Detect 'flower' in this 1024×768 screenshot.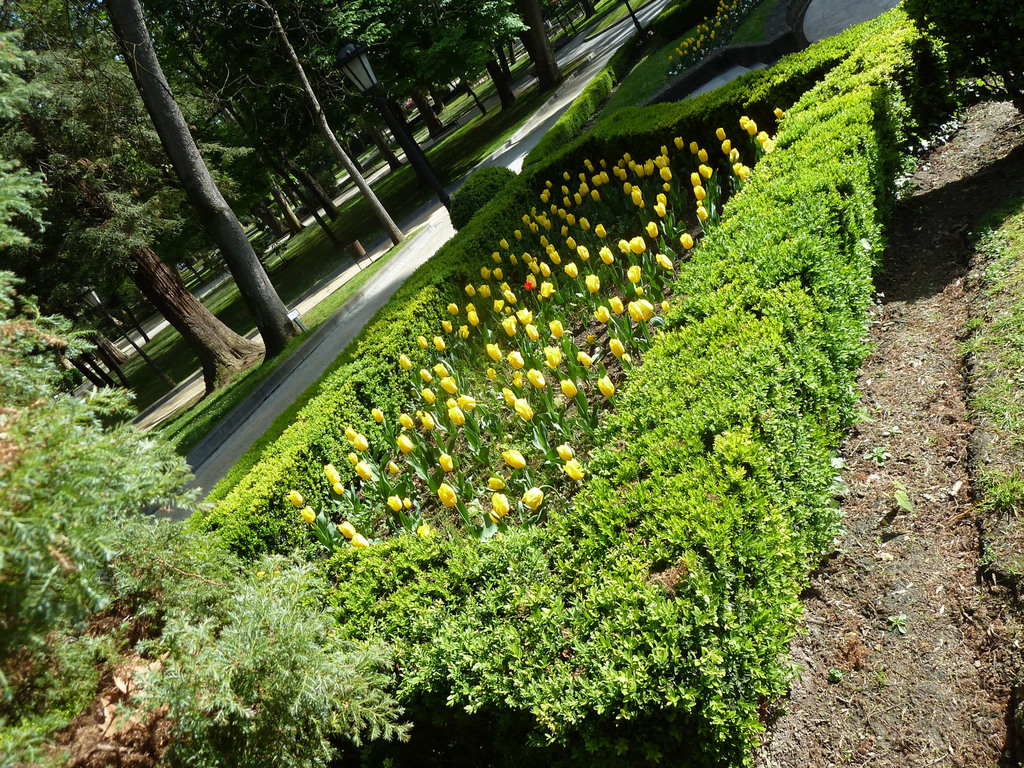
Detection: <region>480, 283, 492, 295</region>.
